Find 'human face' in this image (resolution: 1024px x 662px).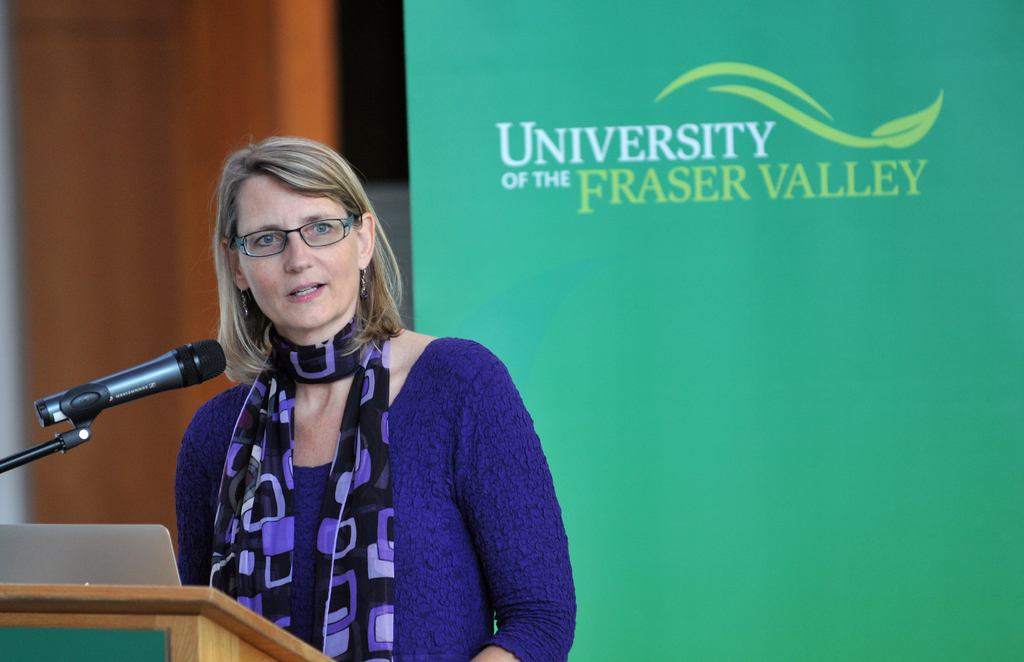
bbox(236, 173, 358, 328).
